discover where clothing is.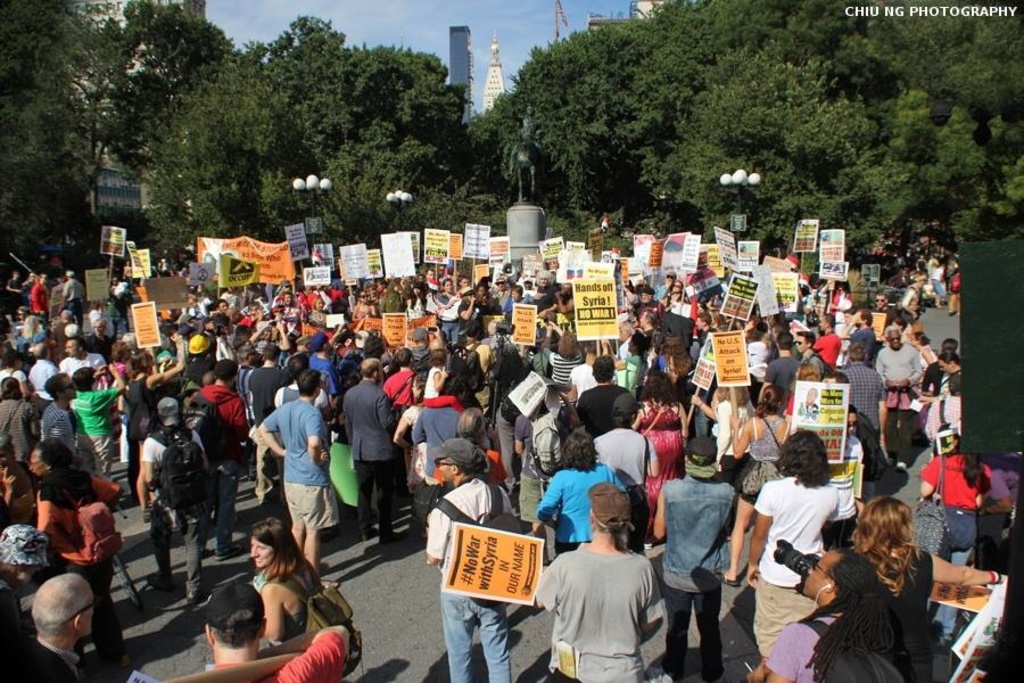
Discovered at box(35, 474, 129, 653).
